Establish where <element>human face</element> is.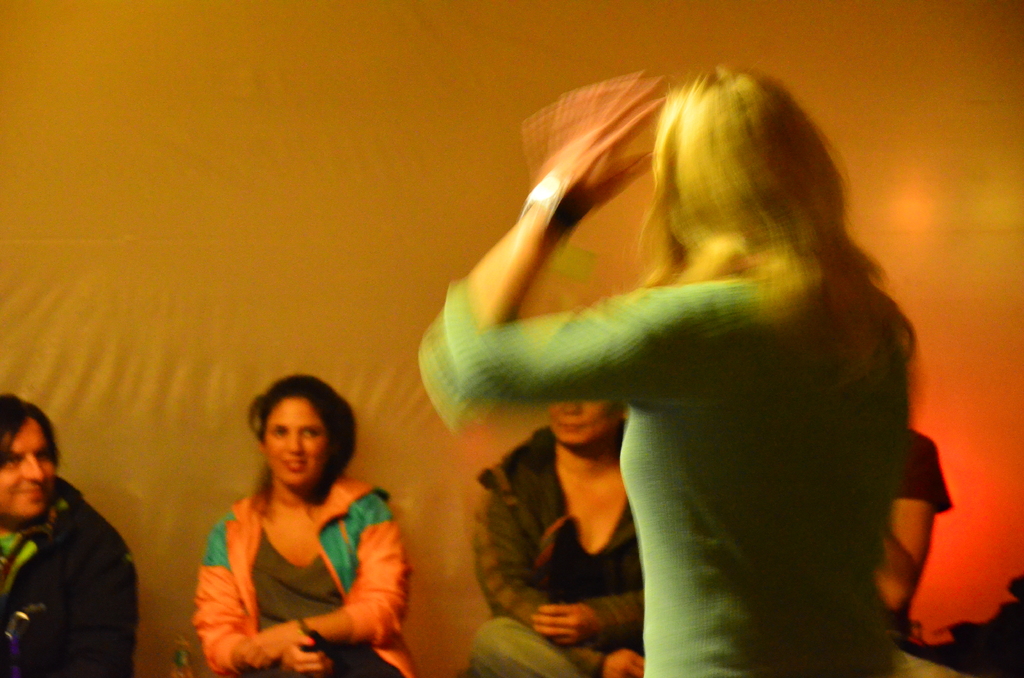
Established at 0:412:59:519.
